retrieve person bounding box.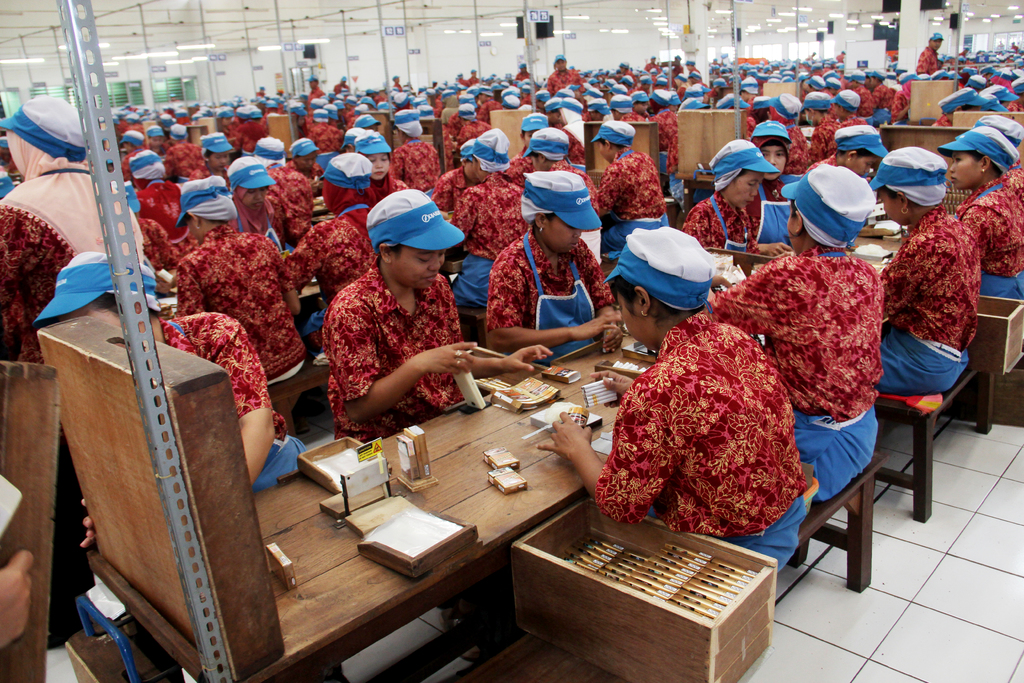
Bounding box: (x1=363, y1=133, x2=413, y2=213).
